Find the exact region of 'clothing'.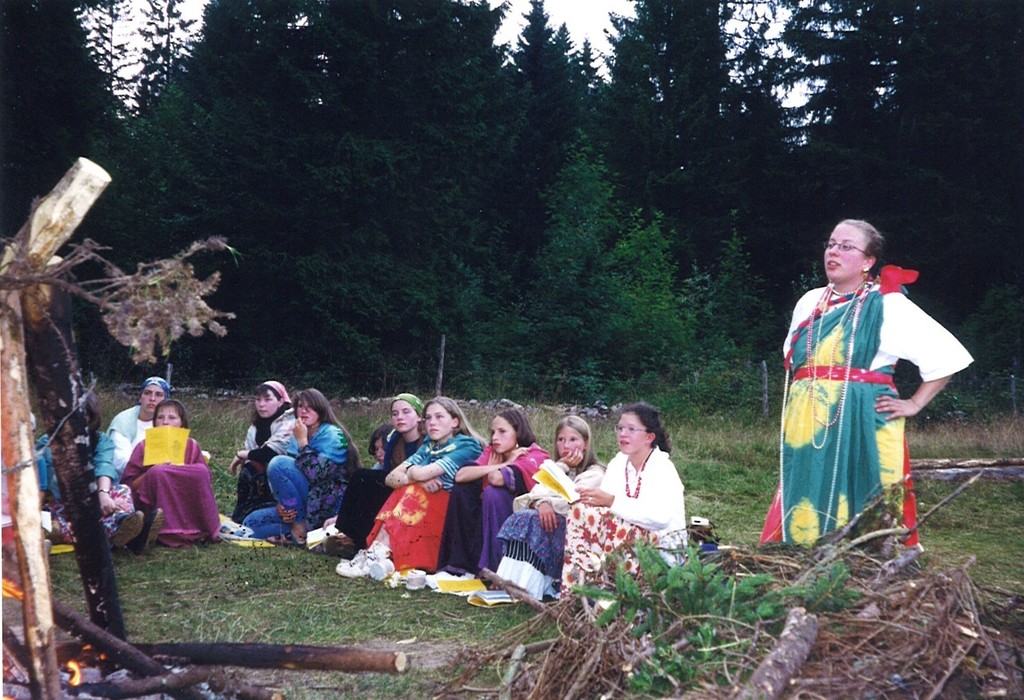
Exact region: [493, 457, 605, 599].
